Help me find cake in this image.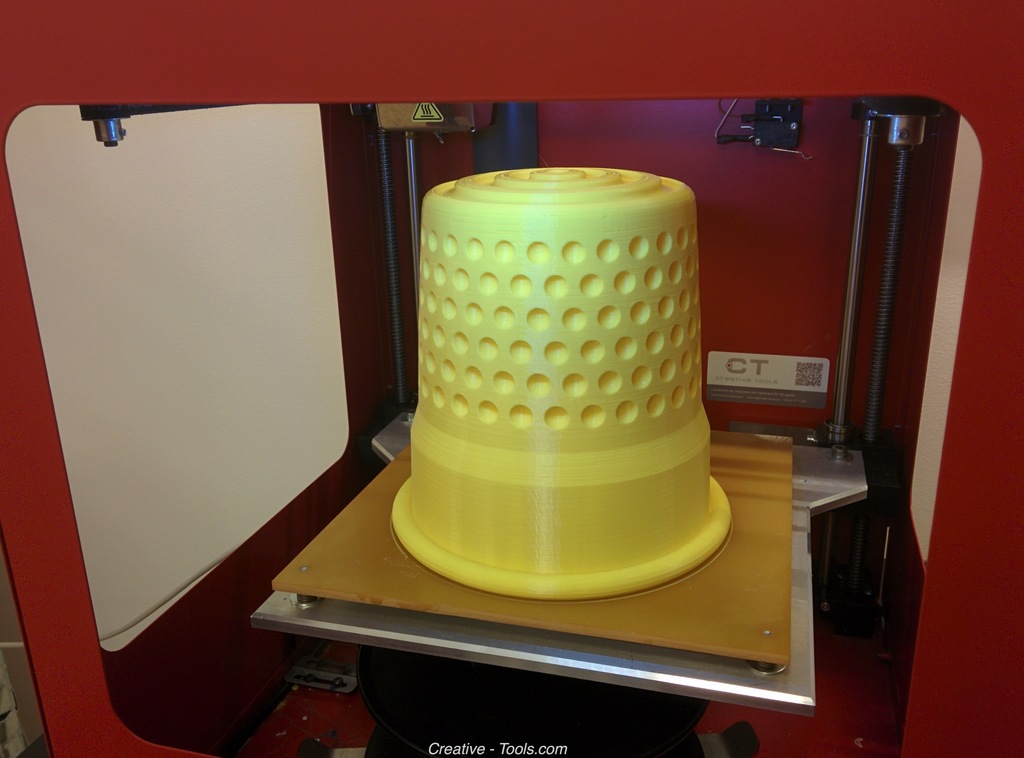
Found it: {"left": 394, "top": 163, "right": 733, "bottom": 604}.
